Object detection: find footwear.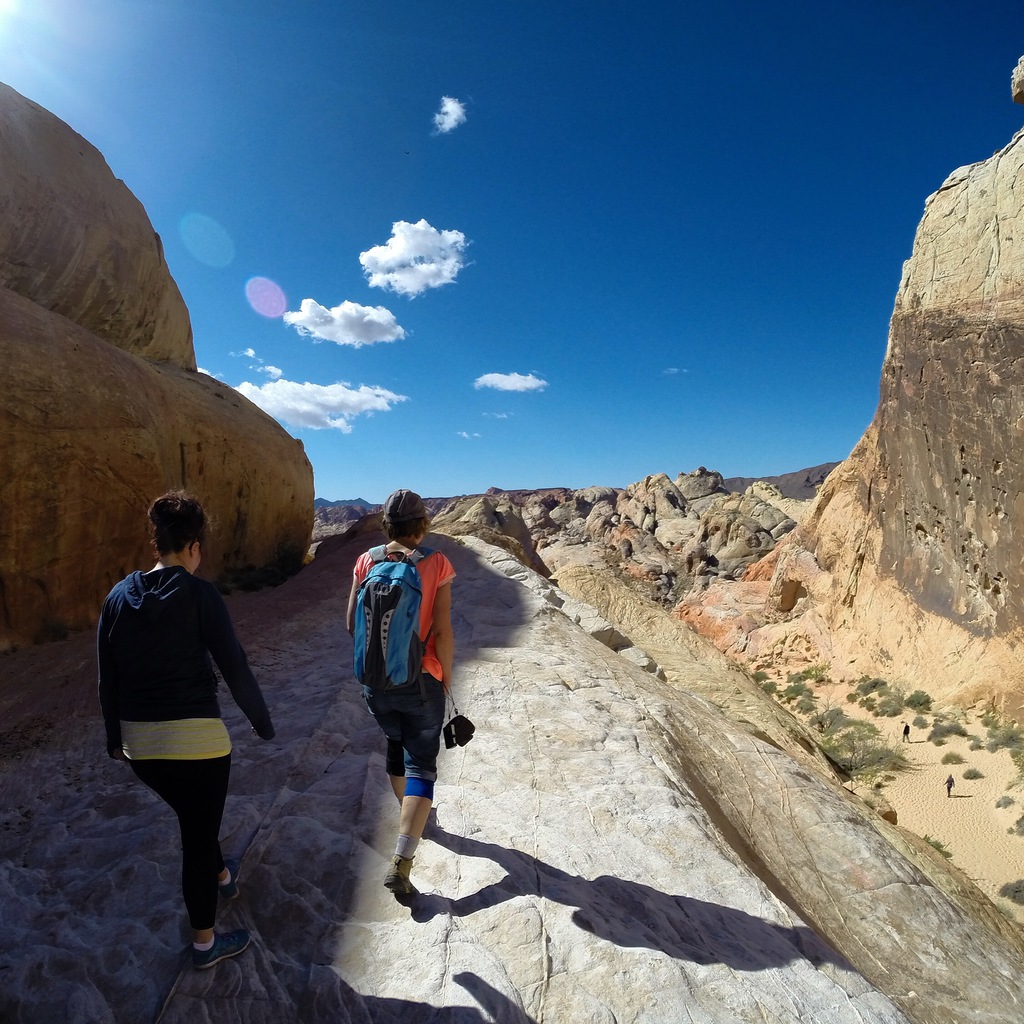
{"left": 219, "top": 858, "right": 245, "bottom": 900}.
